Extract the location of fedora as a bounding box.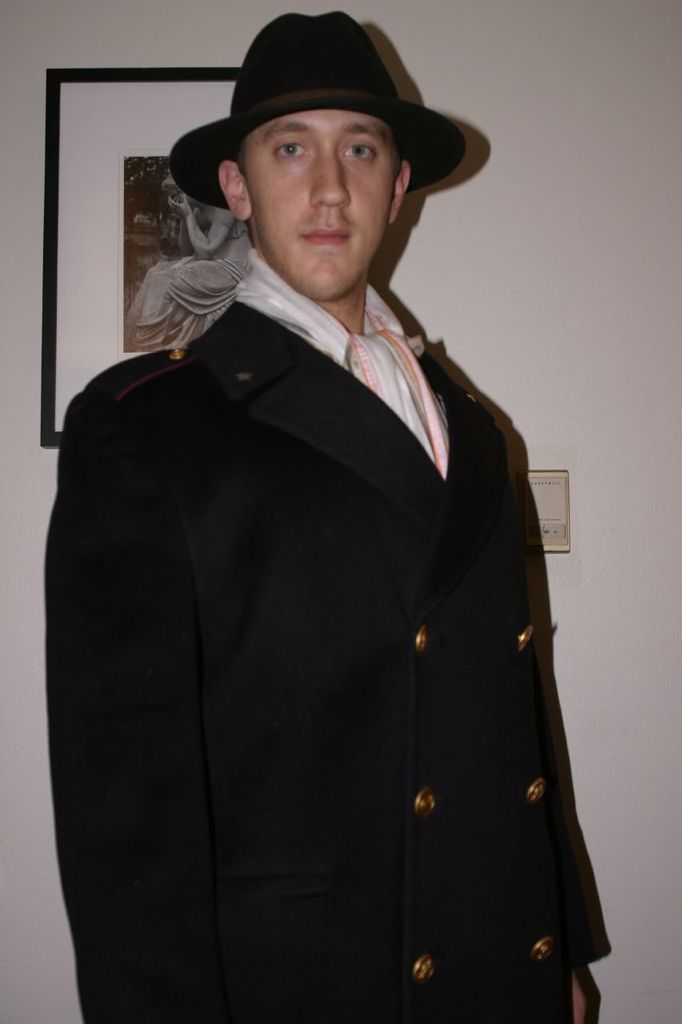
<region>173, 11, 477, 213</region>.
